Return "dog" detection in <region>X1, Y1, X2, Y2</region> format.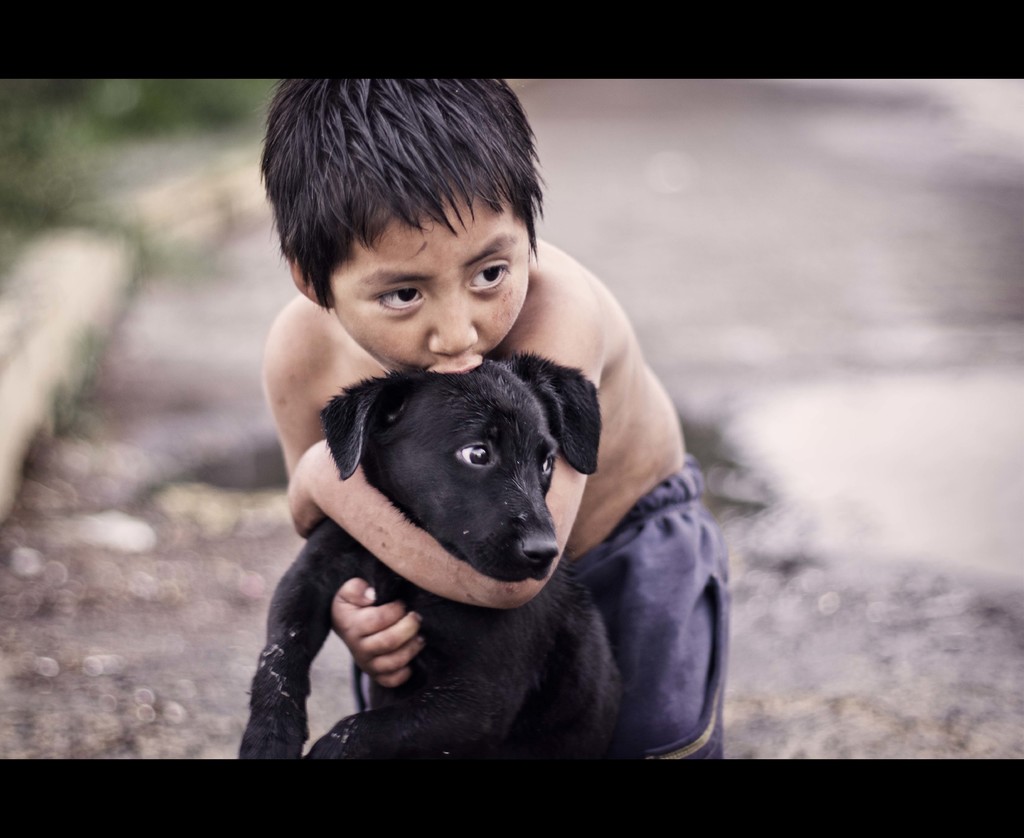
<region>236, 344, 630, 766</region>.
